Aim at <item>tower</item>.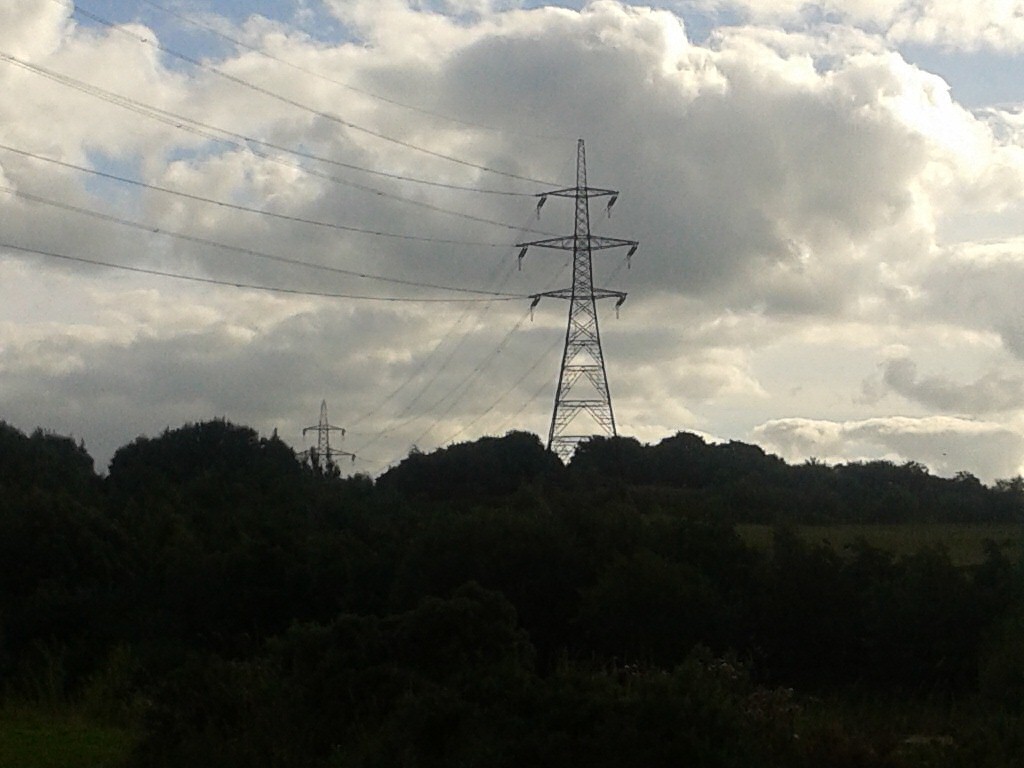
Aimed at [x1=305, y1=397, x2=350, y2=466].
